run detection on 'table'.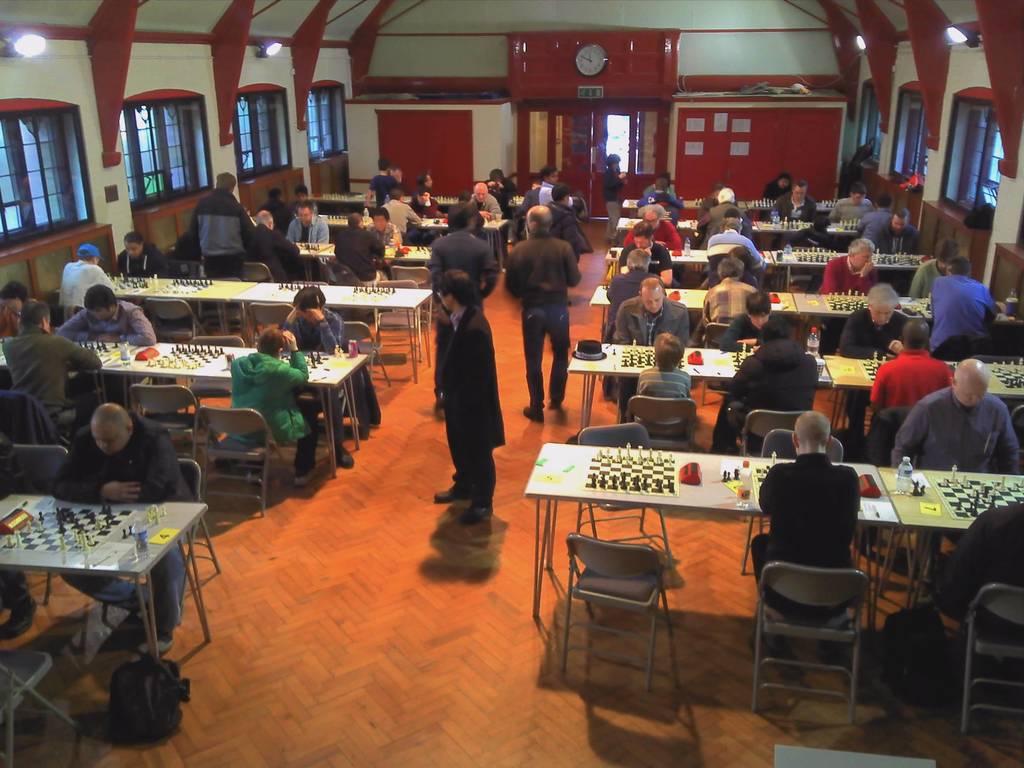
Result: <region>308, 188, 381, 212</region>.
